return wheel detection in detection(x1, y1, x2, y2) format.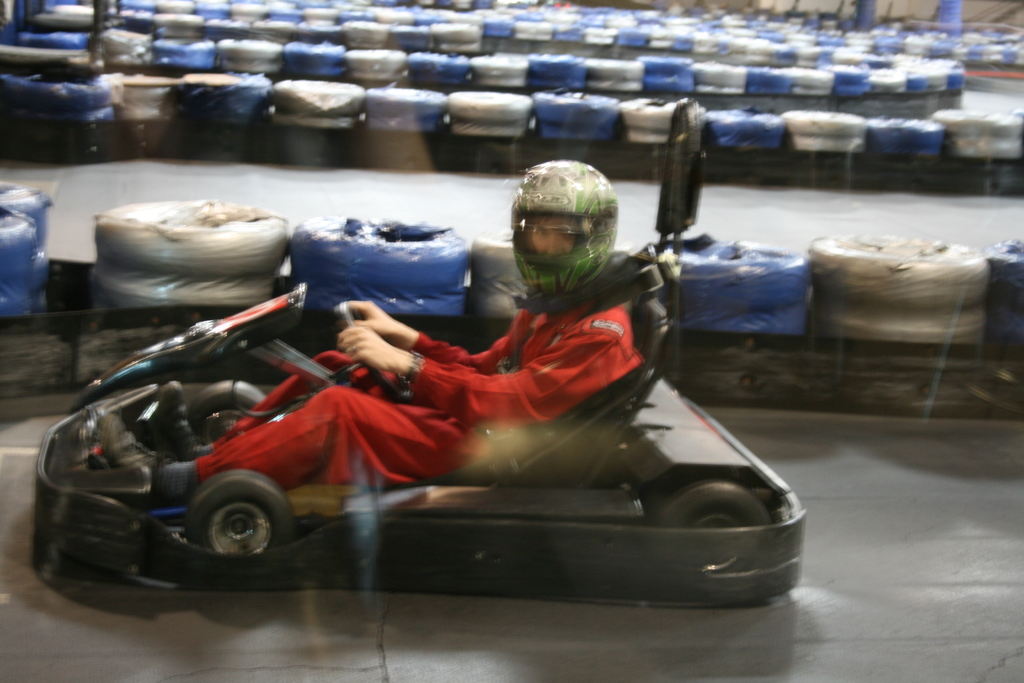
detection(623, 127, 669, 142).
